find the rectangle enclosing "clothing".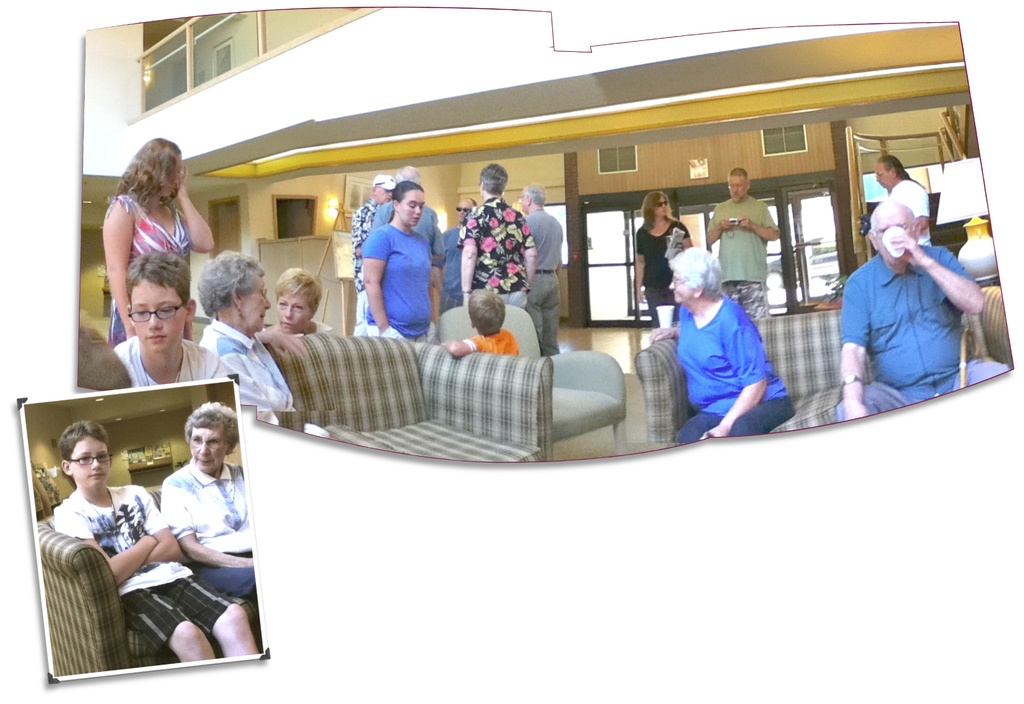
select_region(113, 338, 243, 384).
